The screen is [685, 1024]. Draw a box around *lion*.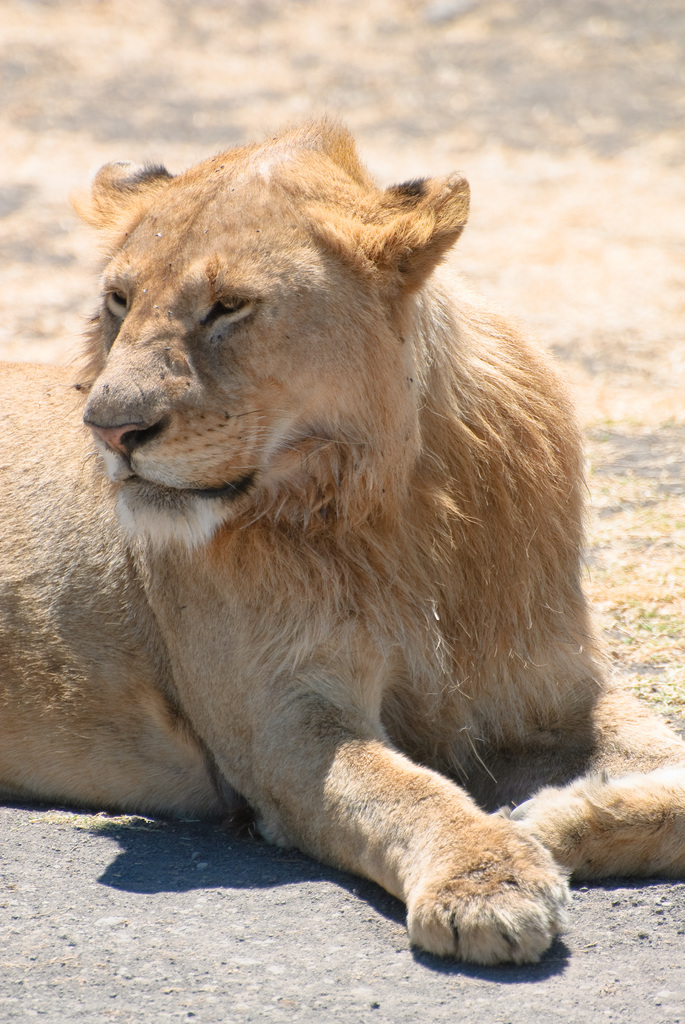
(x1=0, y1=113, x2=684, y2=968).
